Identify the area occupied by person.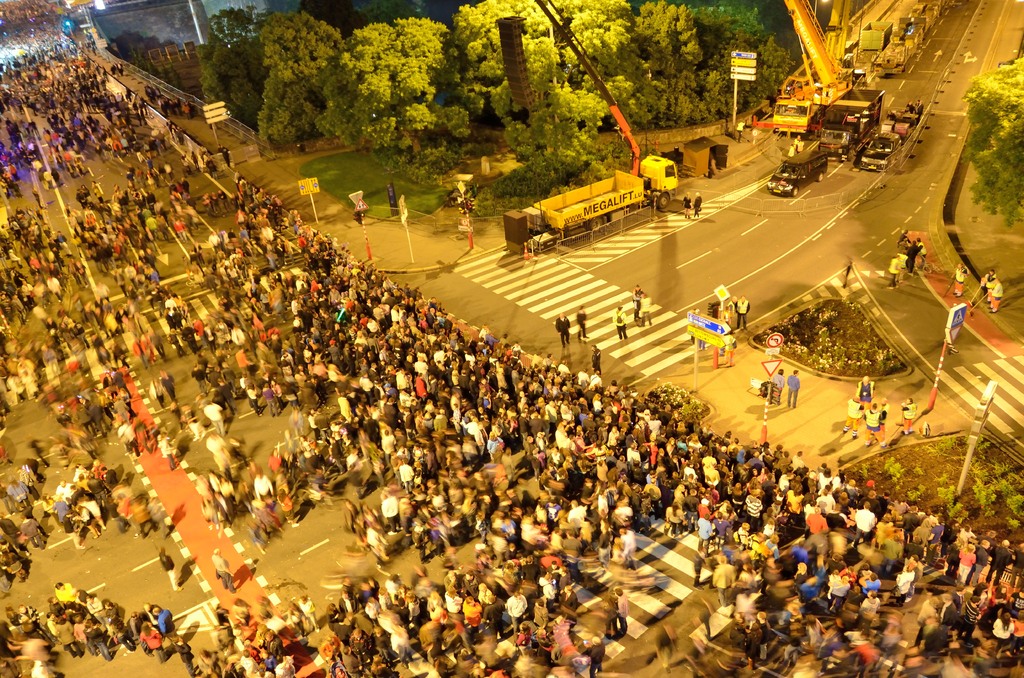
Area: 791/134/799/152.
